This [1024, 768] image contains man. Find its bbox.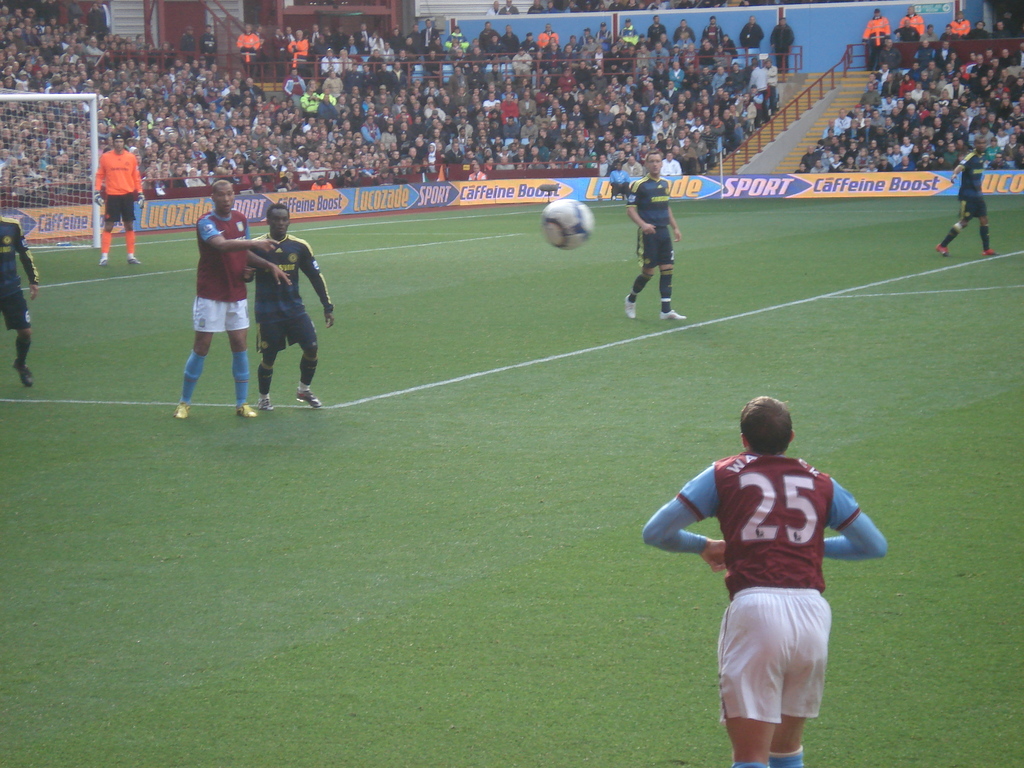
box=[175, 176, 294, 421].
